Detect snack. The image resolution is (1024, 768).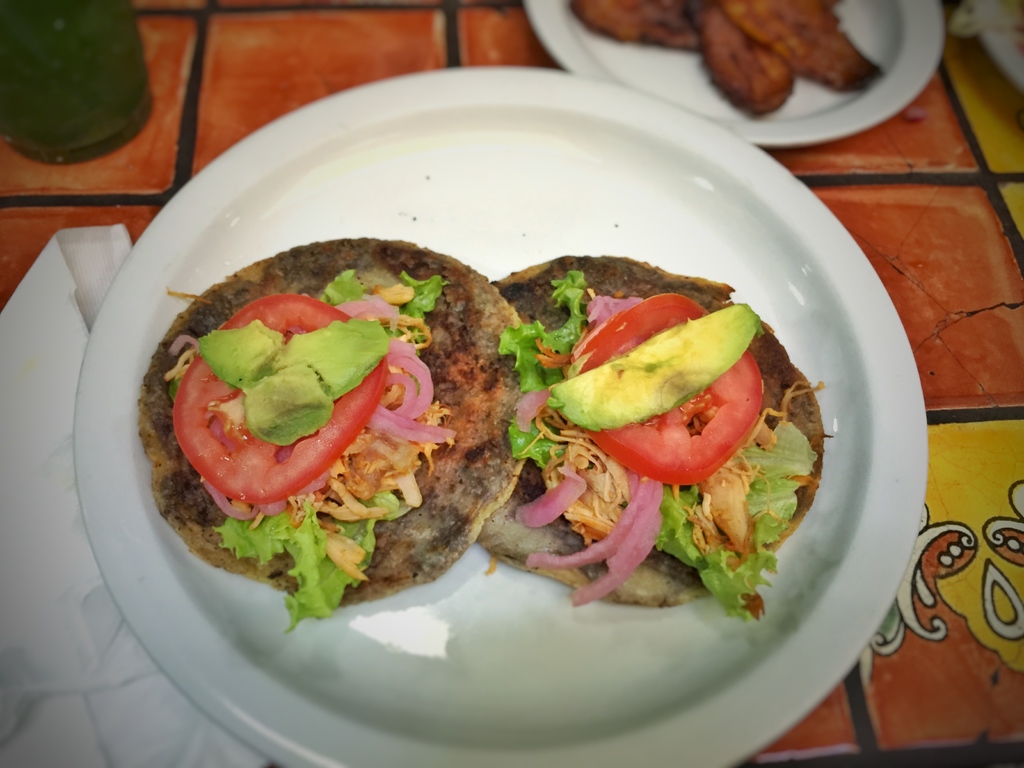
473/256/820/606.
